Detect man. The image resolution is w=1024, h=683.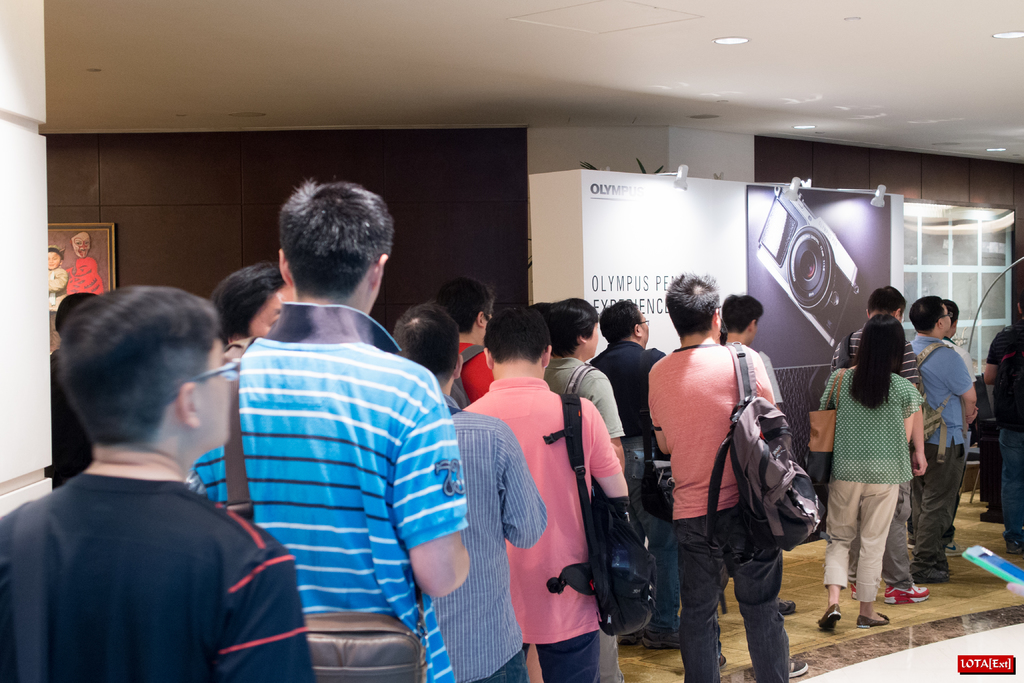
bbox=(910, 295, 979, 581).
